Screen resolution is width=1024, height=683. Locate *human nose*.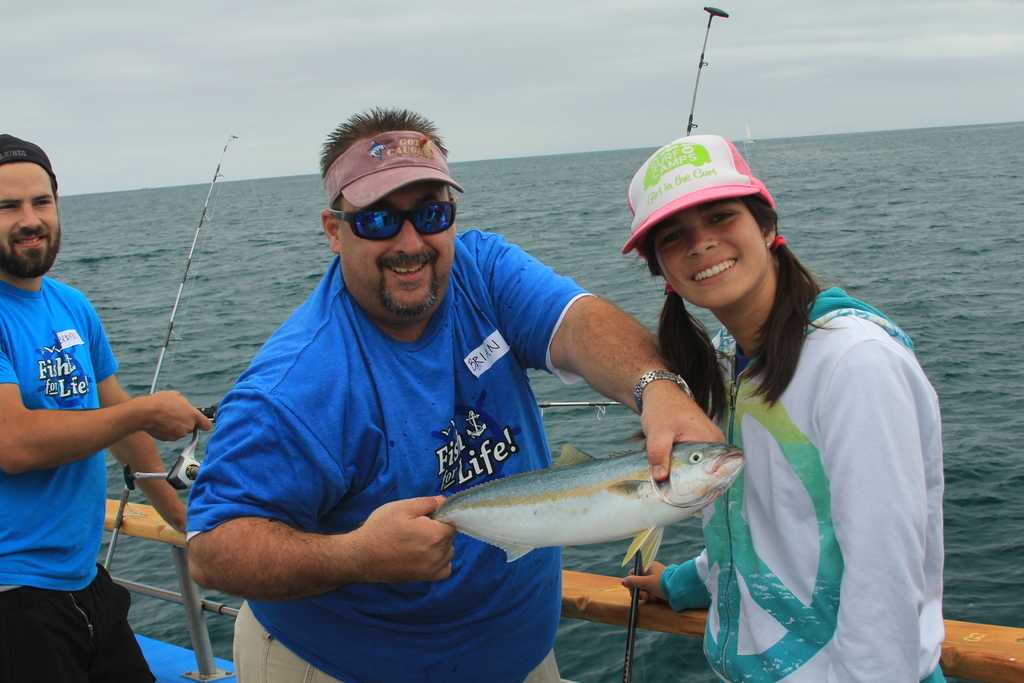
[x1=19, y1=204, x2=42, y2=231].
